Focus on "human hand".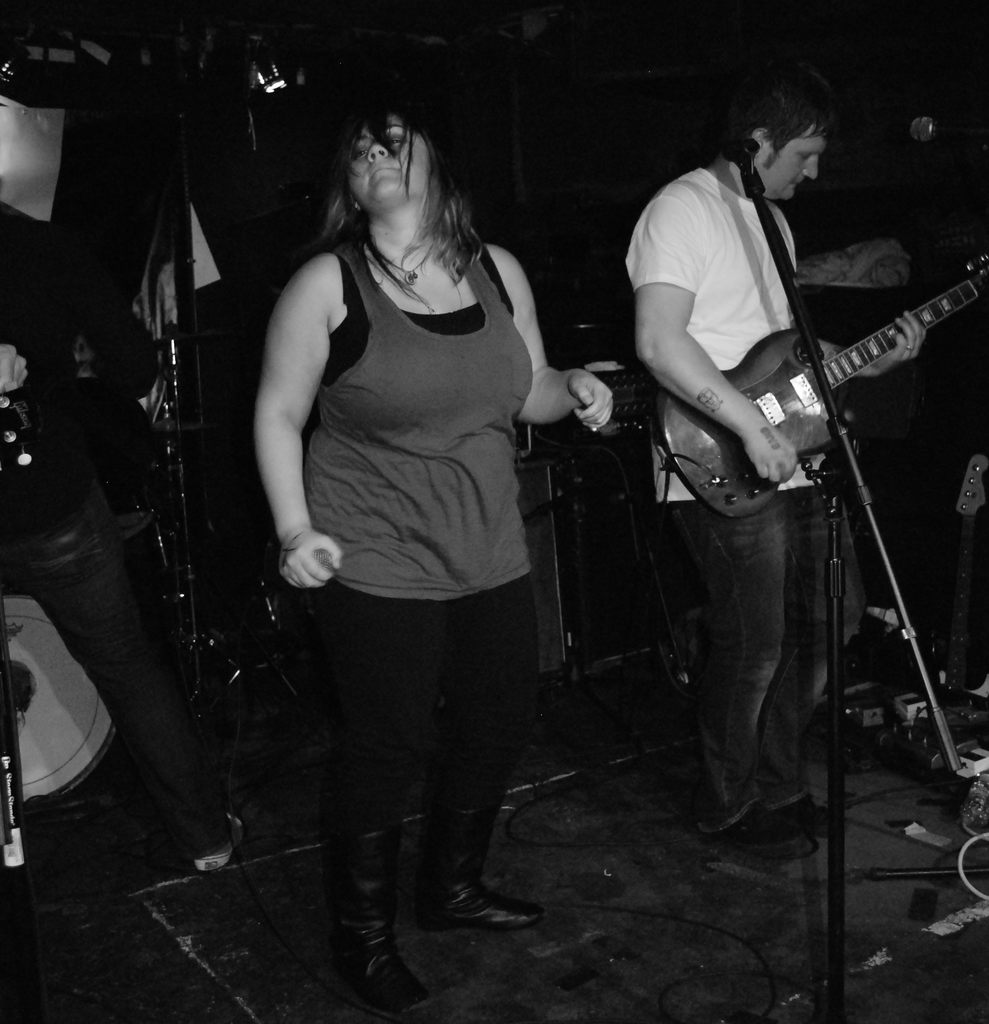
Focused at bbox=[744, 422, 801, 486].
